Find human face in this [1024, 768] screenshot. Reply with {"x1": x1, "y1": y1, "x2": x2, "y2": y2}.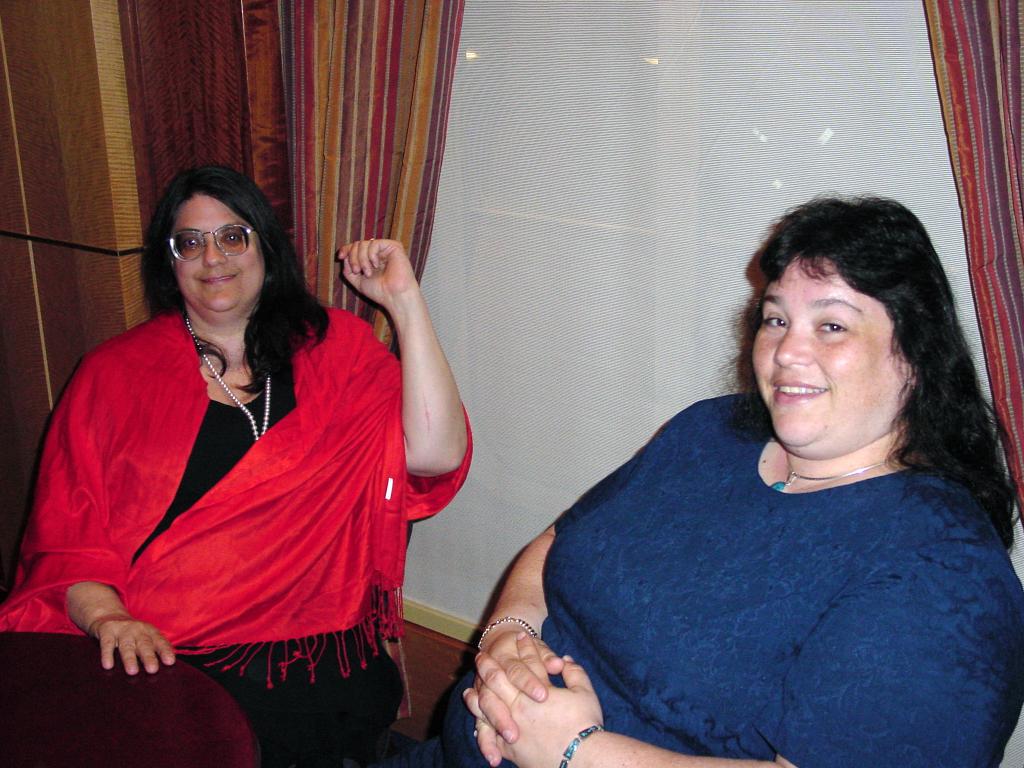
{"x1": 754, "y1": 256, "x2": 906, "y2": 446}.
